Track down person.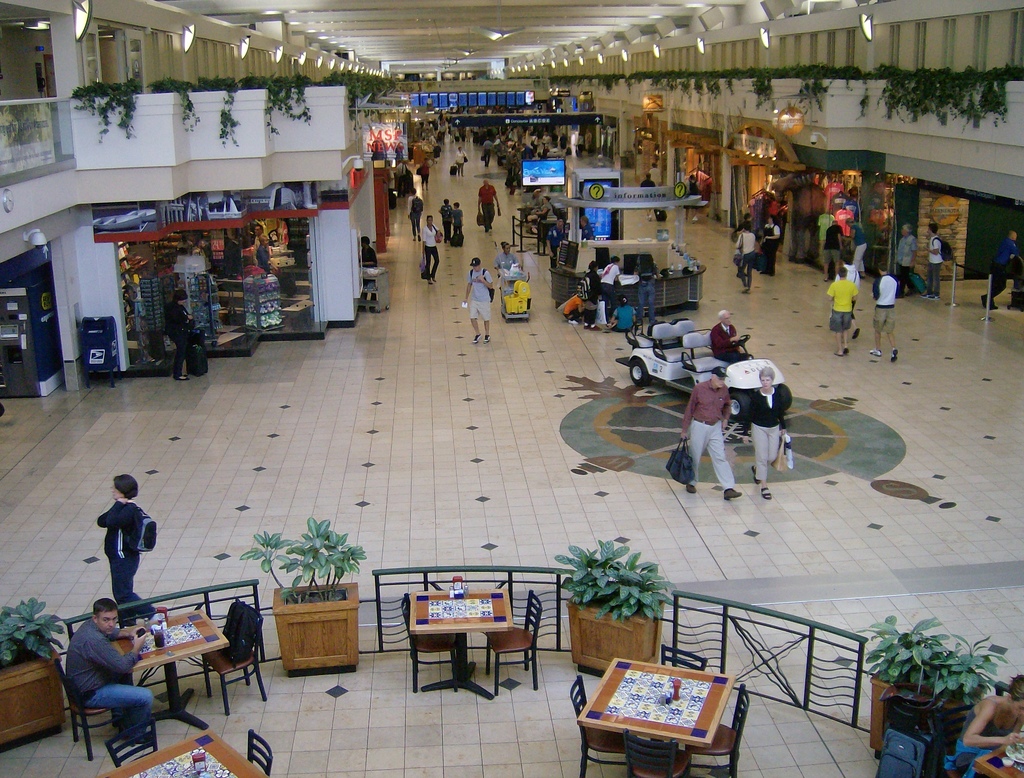
Tracked to l=836, t=248, r=862, b=338.
